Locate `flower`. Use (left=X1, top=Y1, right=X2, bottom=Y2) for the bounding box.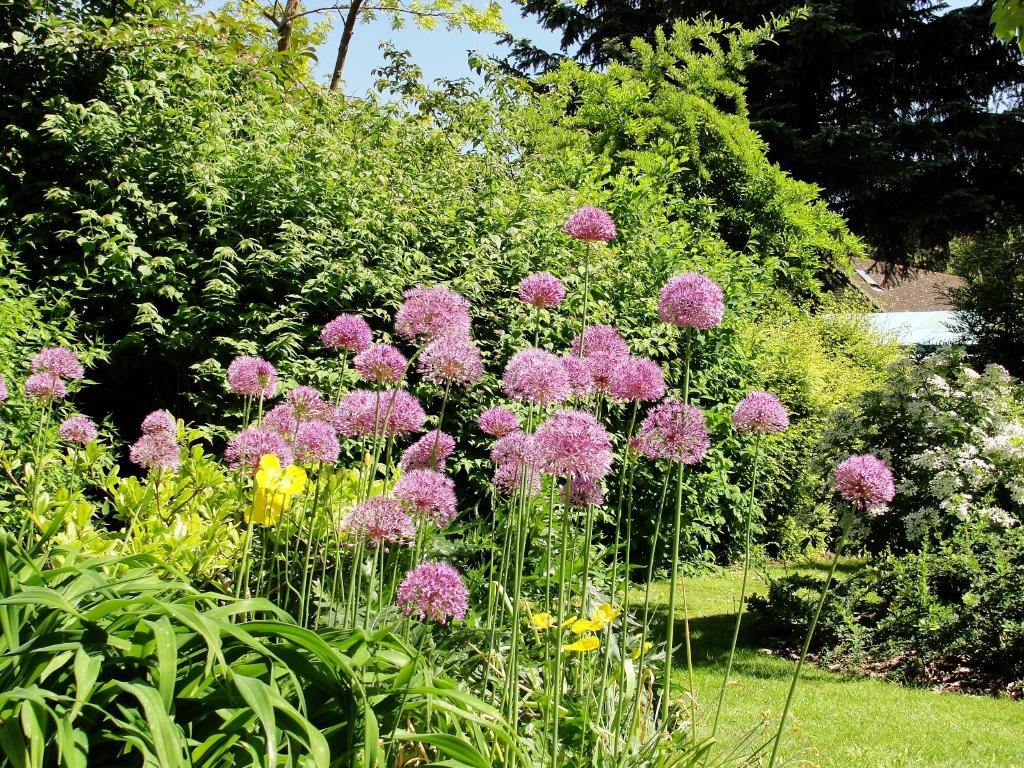
(left=57, top=416, right=94, bottom=444).
